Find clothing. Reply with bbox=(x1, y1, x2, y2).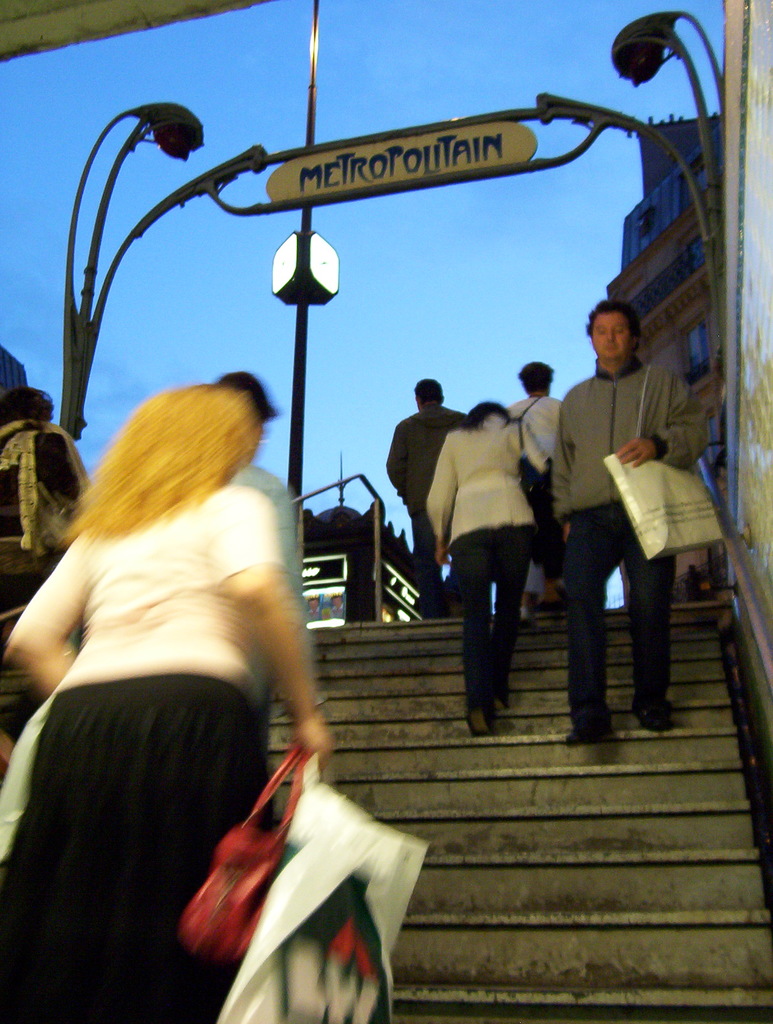
bbox=(385, 404, 464, 620).
